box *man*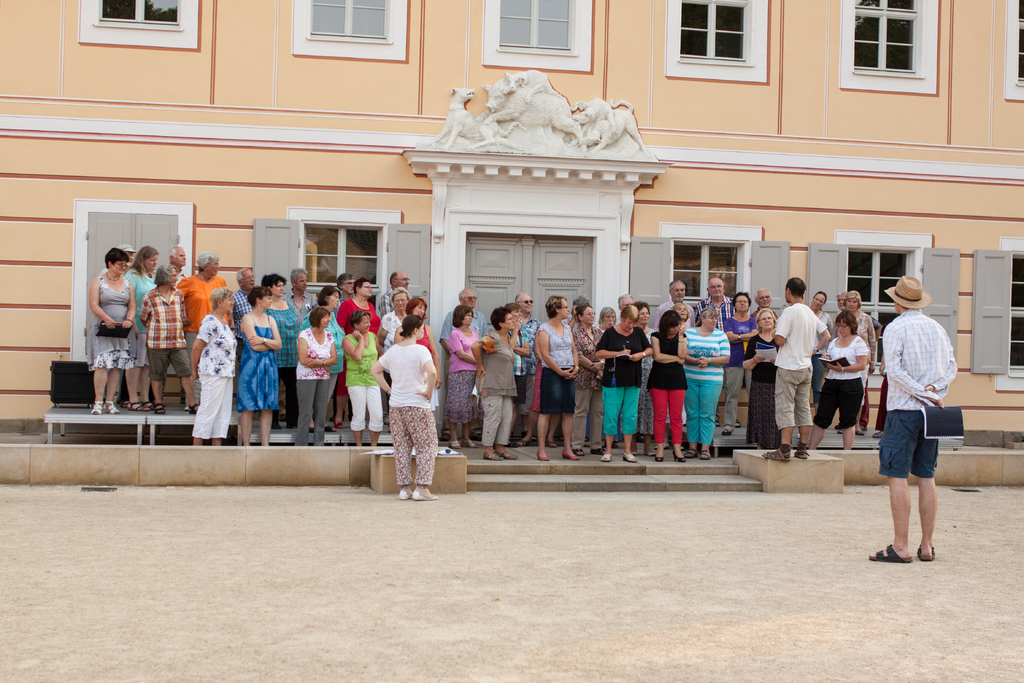
locate(743, 290, 778, 391)
